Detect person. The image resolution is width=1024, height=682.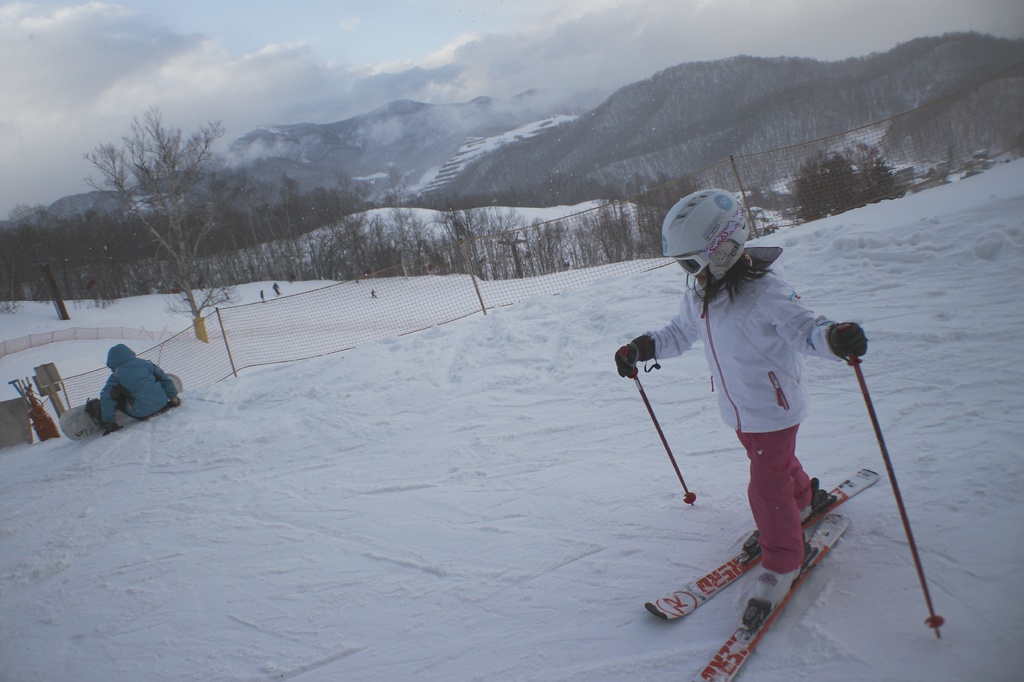
rect(99, 340, 182, 440).
